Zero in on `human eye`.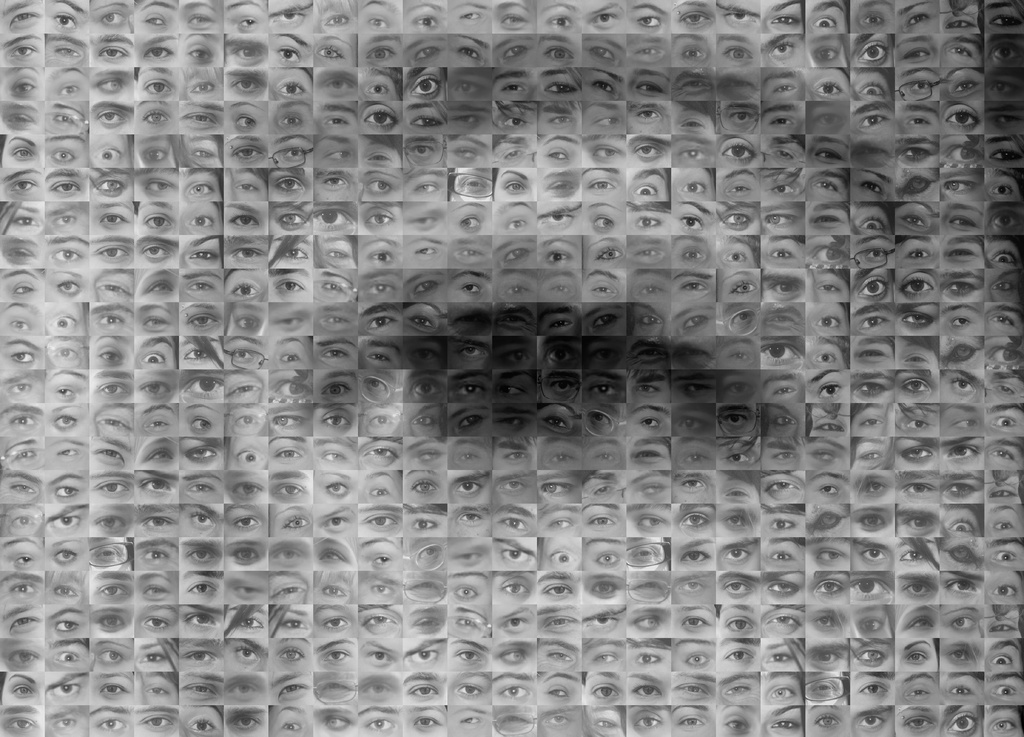
Zeroed in: bbox=(634, 247, 661, 262).
